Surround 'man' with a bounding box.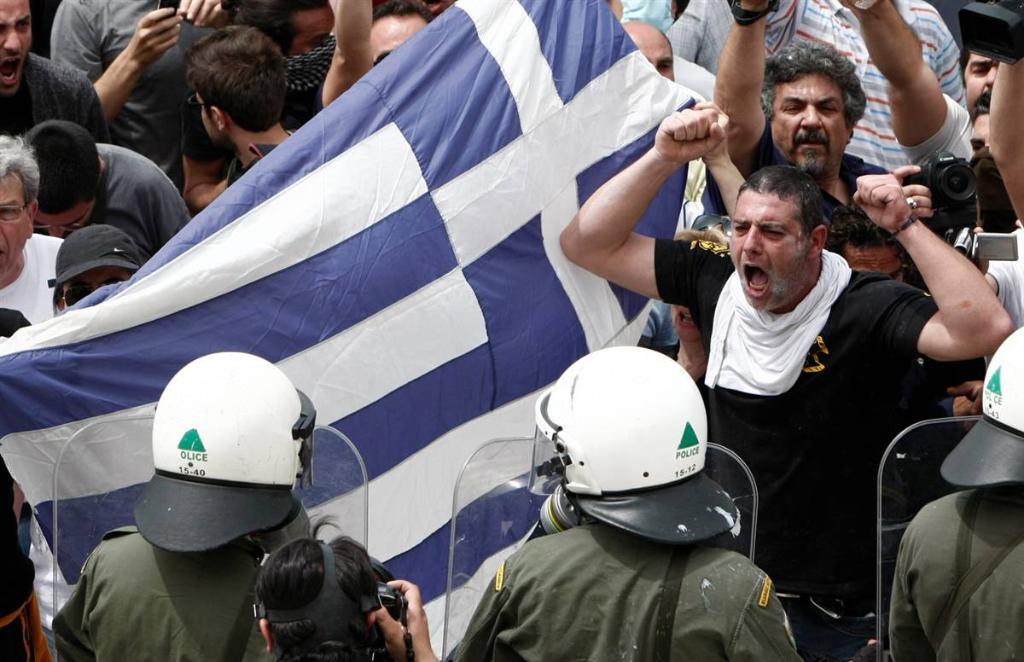
bbox=(54, 353, 314, 661).
